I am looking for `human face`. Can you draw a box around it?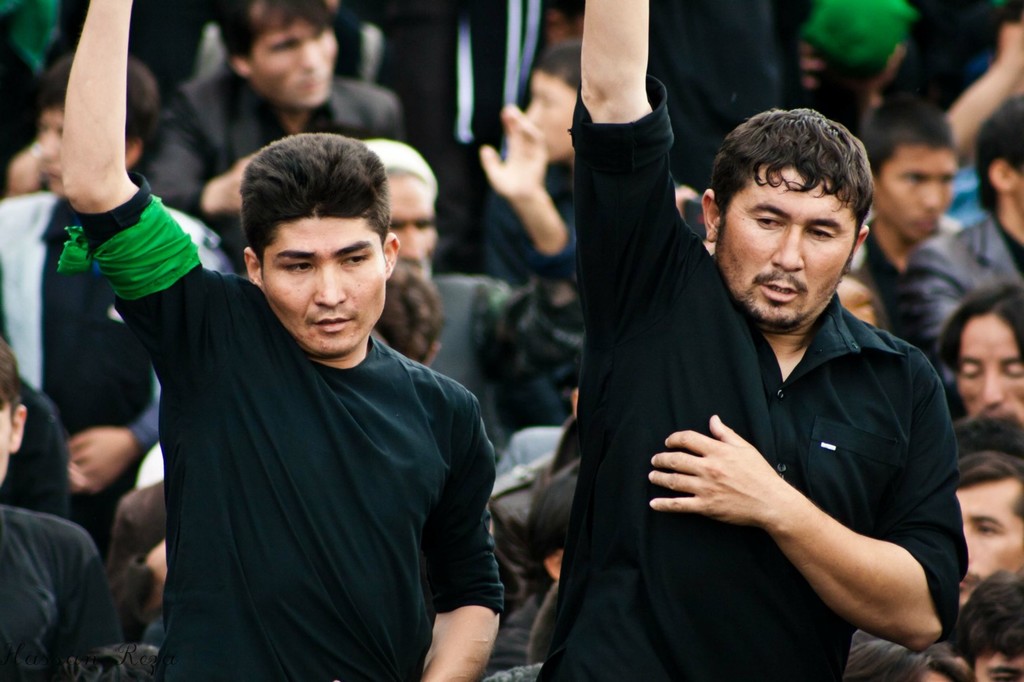
Sure, the bounding box is {"left": 246, "top": 15, "right": 340, "bottom": 105}.
